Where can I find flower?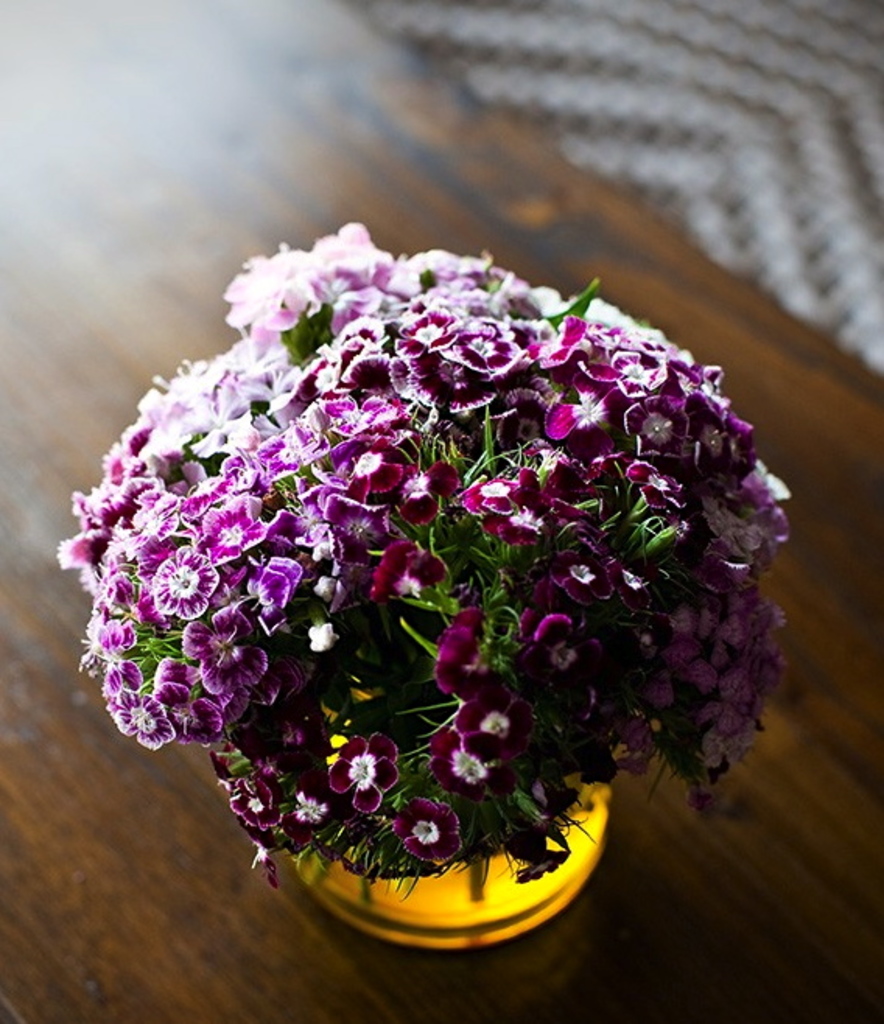
You can find it at <bbox>422, 626, 524, 756</bbox>.
